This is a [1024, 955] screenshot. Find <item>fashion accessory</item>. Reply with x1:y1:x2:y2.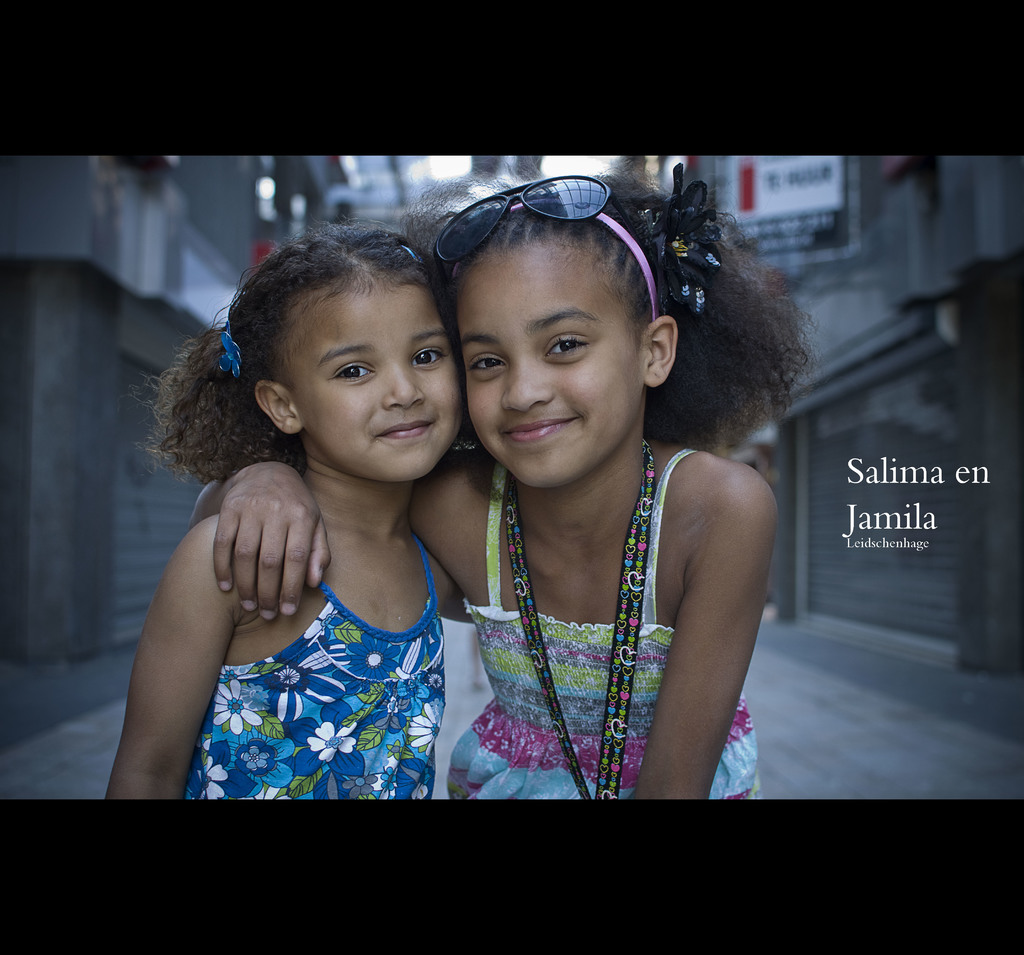
220:323:243:379.
